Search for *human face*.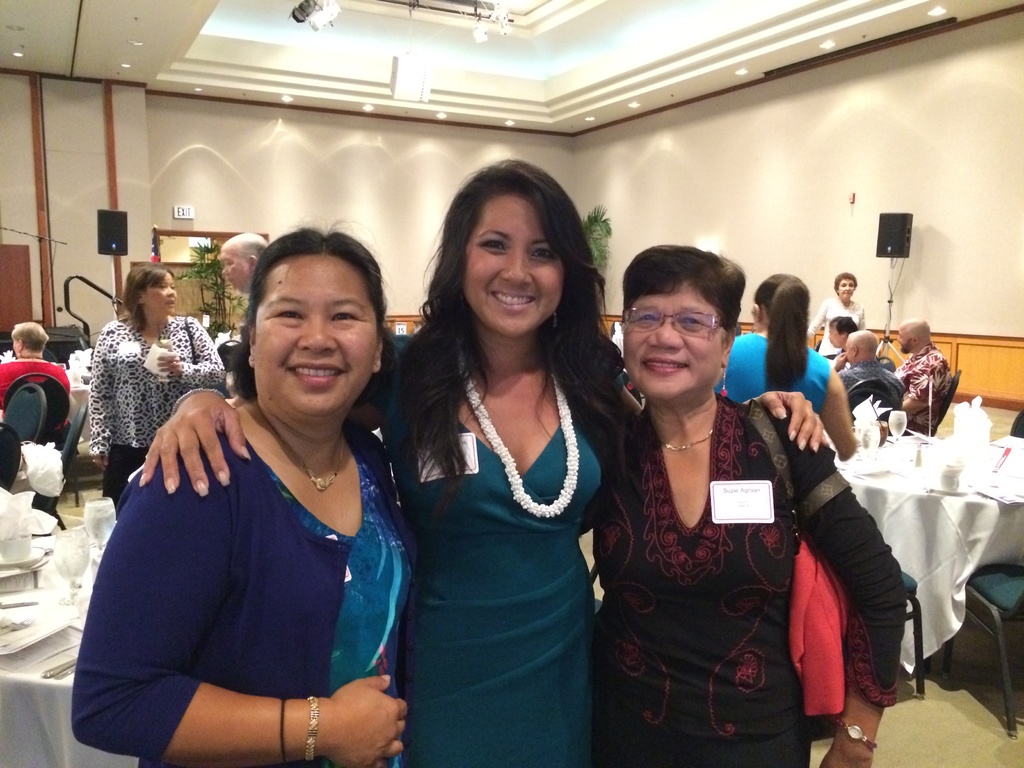
Found at left=625, top=285, right=724, bottom=404.
